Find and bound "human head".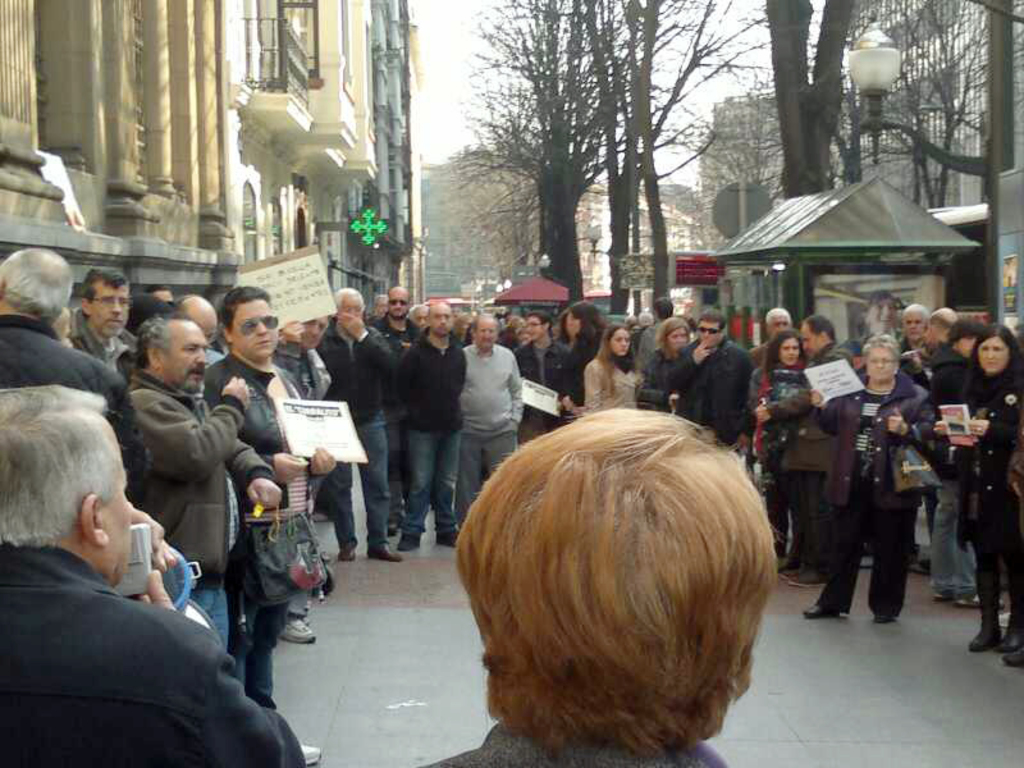
Bound: (left=406, top=302, right=430, bottom=325).
